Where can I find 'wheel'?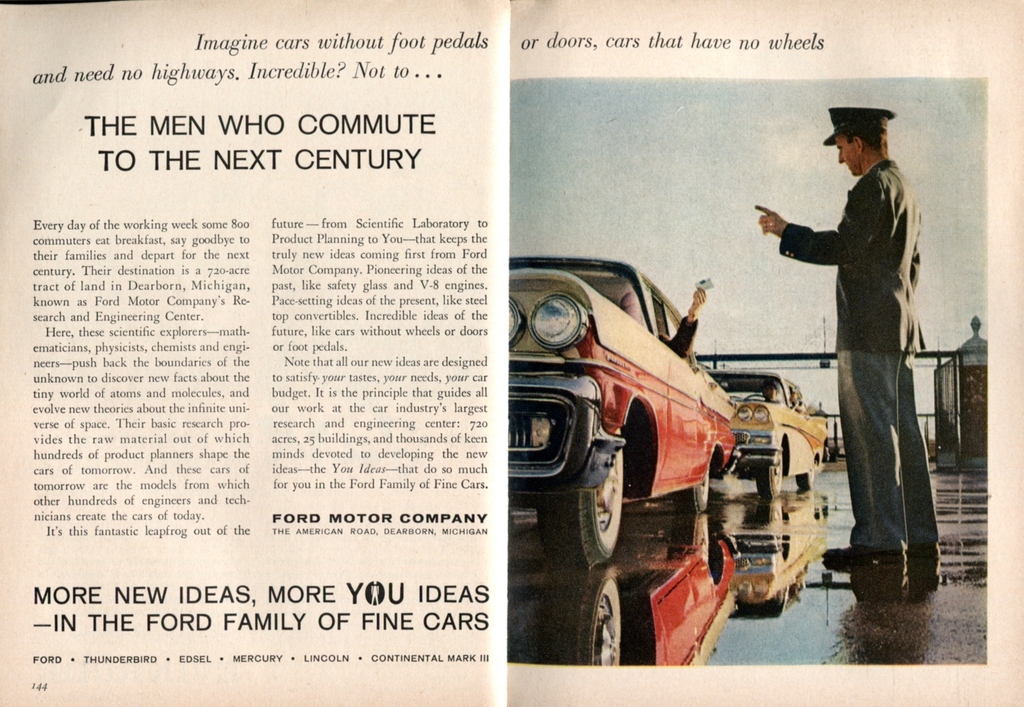
You can find it at 753, 447, 781, 495.
